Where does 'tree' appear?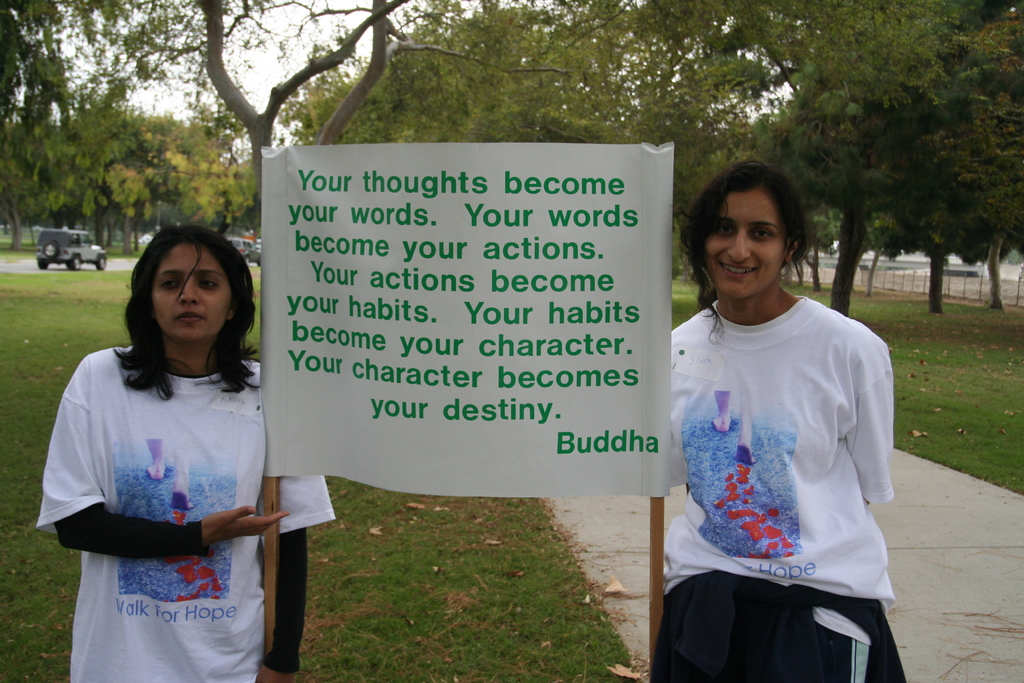
Appears at region(660, 0, 1023, 103).
